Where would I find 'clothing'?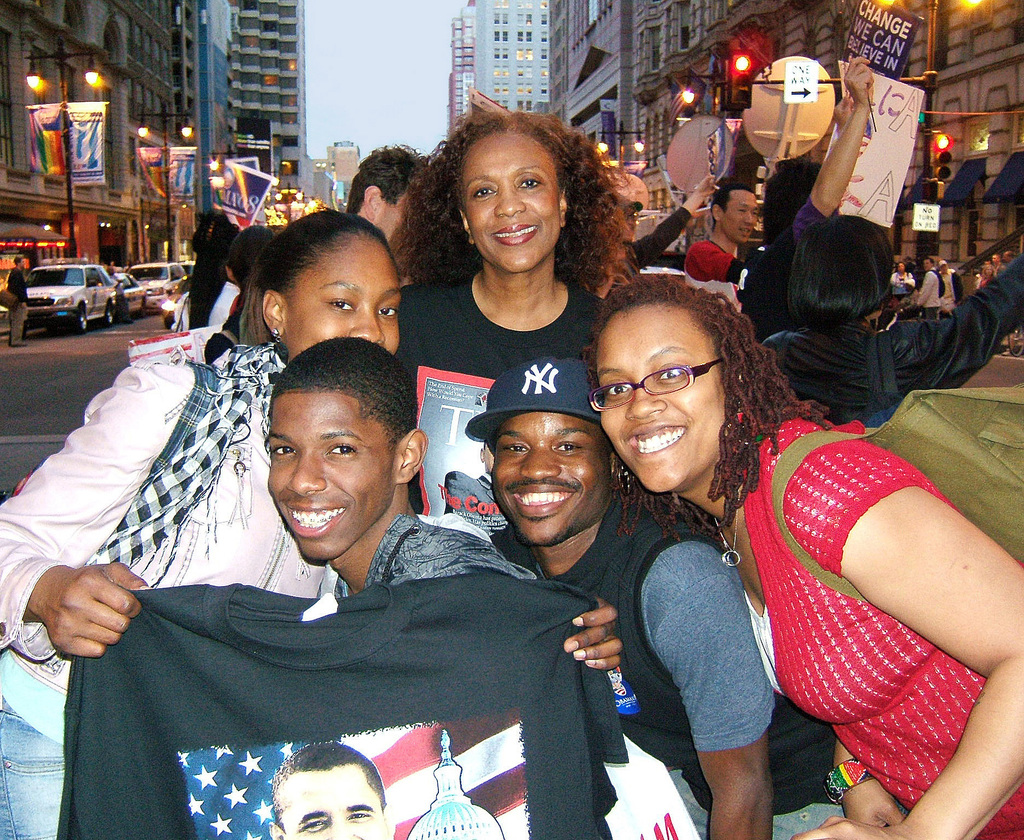
At l=486, t=482, r=849, b=839.
